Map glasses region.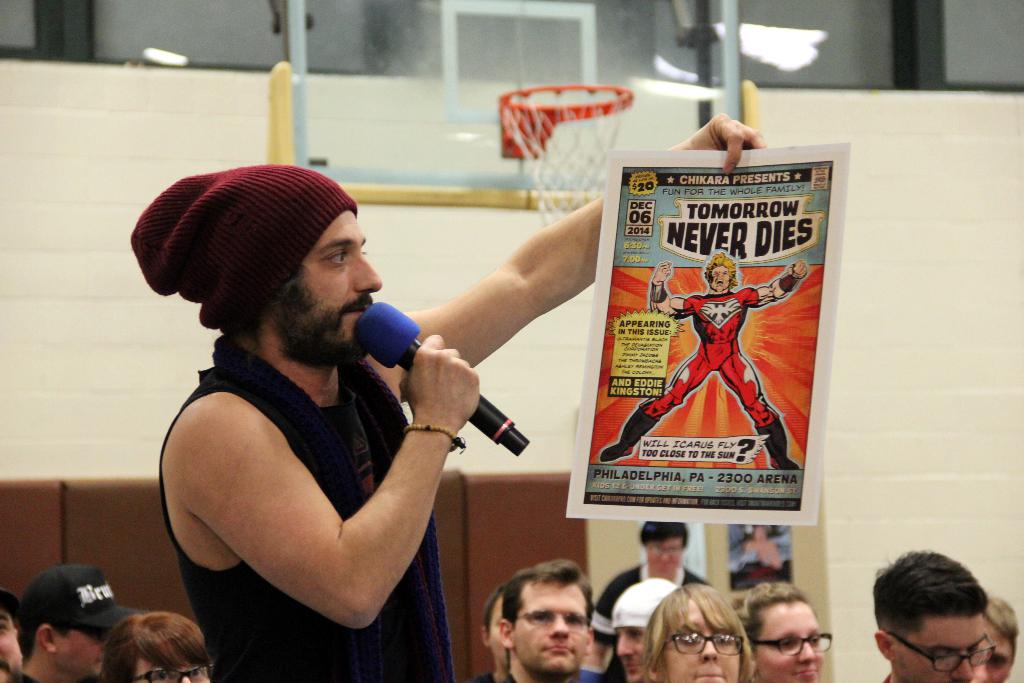
Mapped to l=751, t=633, r=836, b=655.
